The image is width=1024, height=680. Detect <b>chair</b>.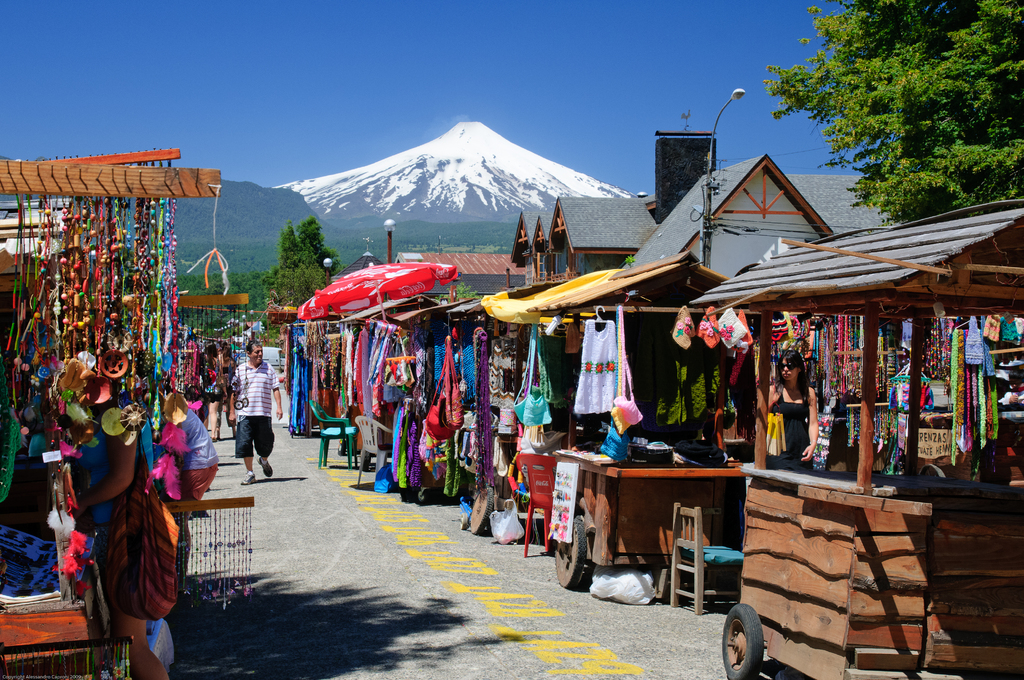
Detection: rect(514, 449, 557, 557).
